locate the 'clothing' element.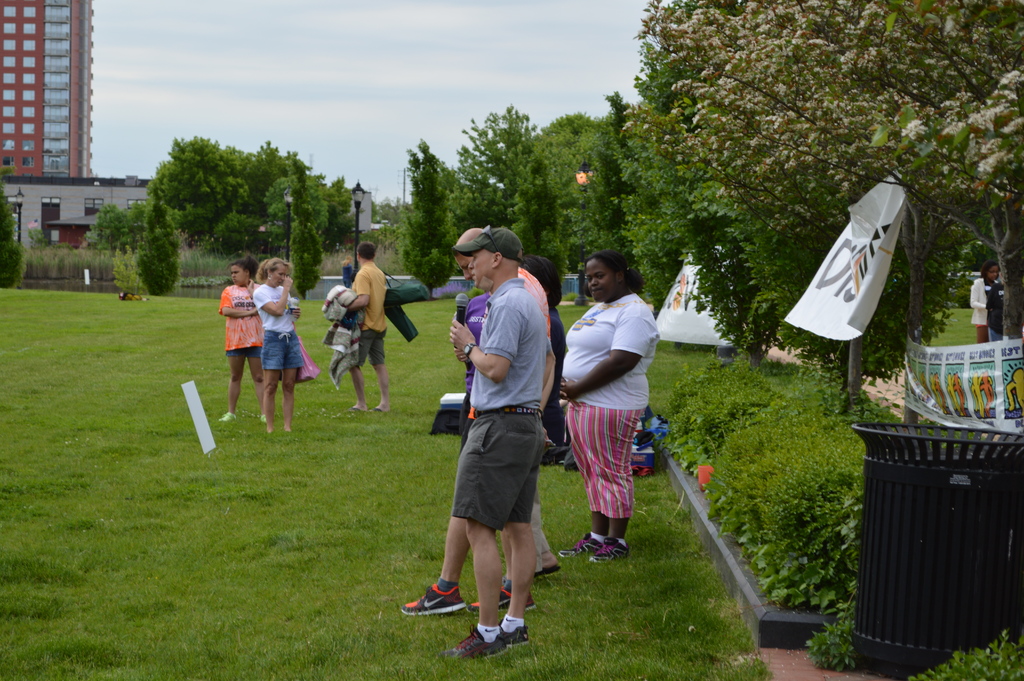
Element bbox: [left=461, top=296, right=486, bottom=446].
